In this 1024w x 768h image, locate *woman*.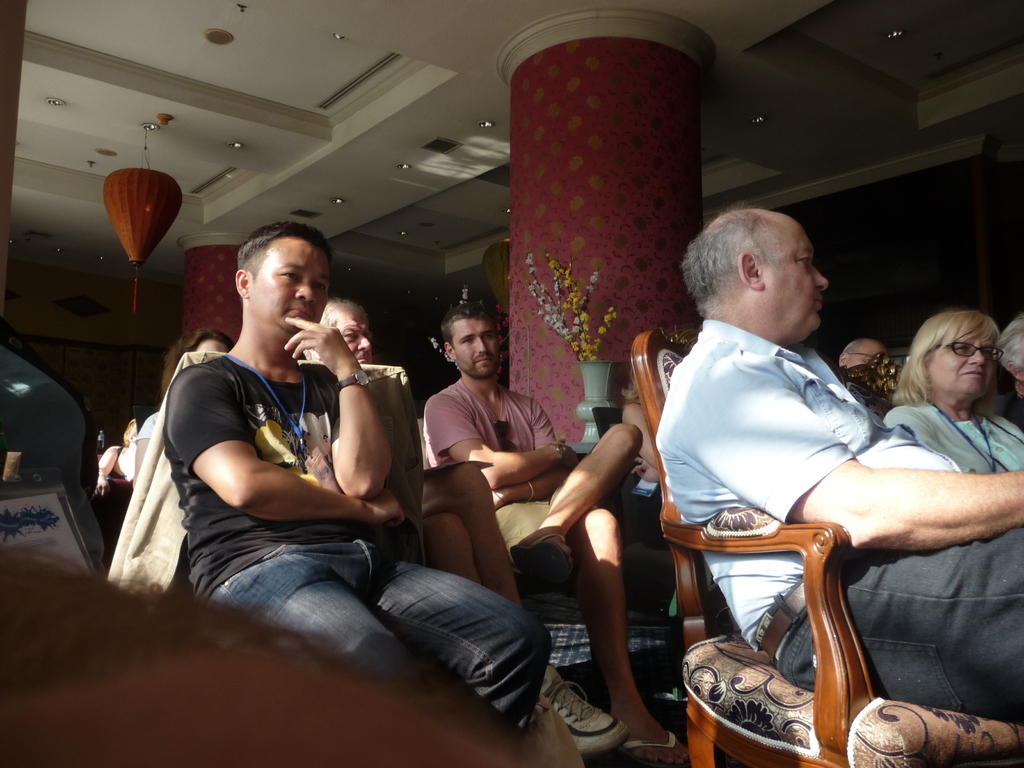
Bounding box: Rect(622, 369, 672, 554).
